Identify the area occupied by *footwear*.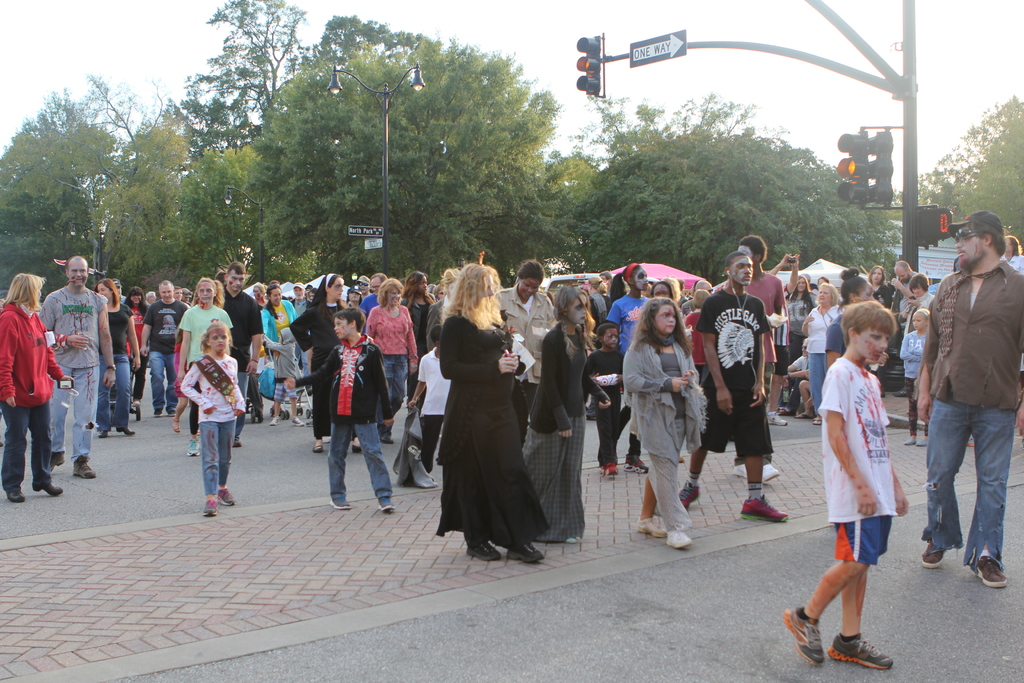
Area: box=[967, 553, 1010, 589].
